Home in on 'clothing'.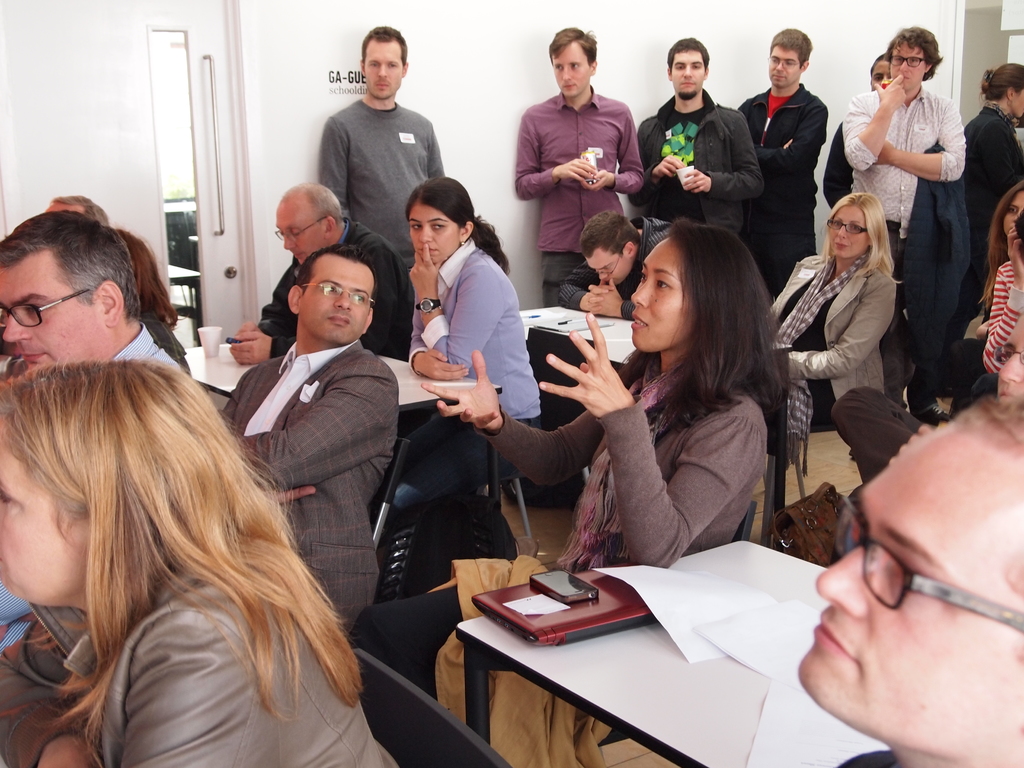
Homed in at bbox=[826, 385, 925, 482].
